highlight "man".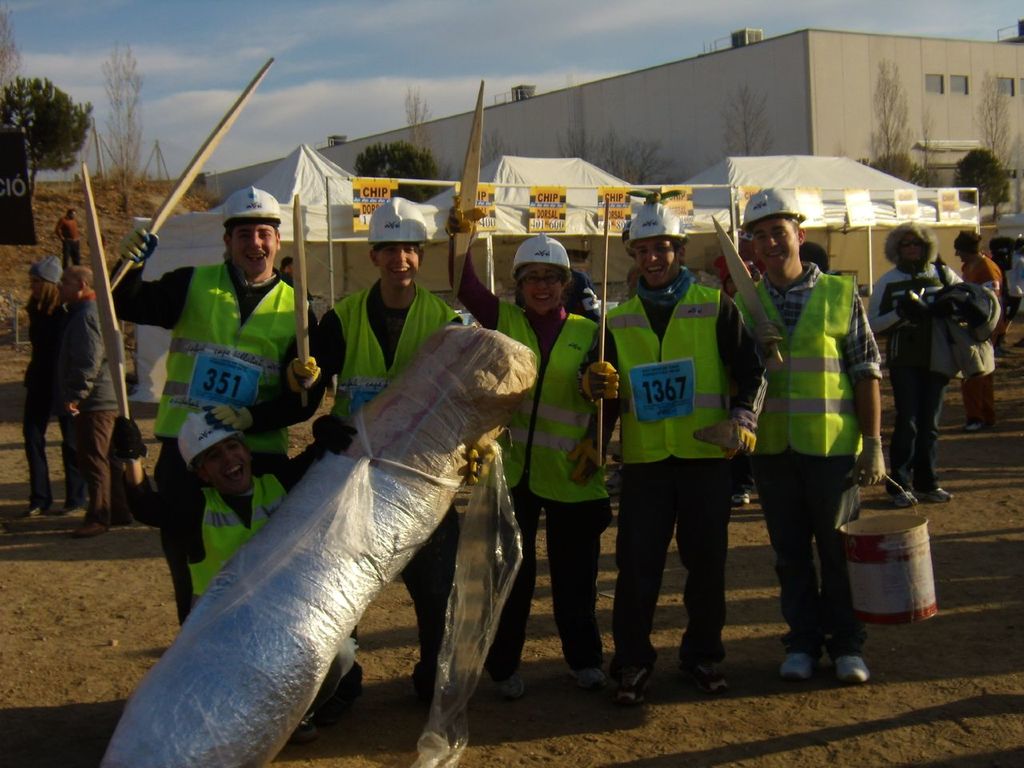
Highlighted region: select_region(289, 191, 499, 714).
